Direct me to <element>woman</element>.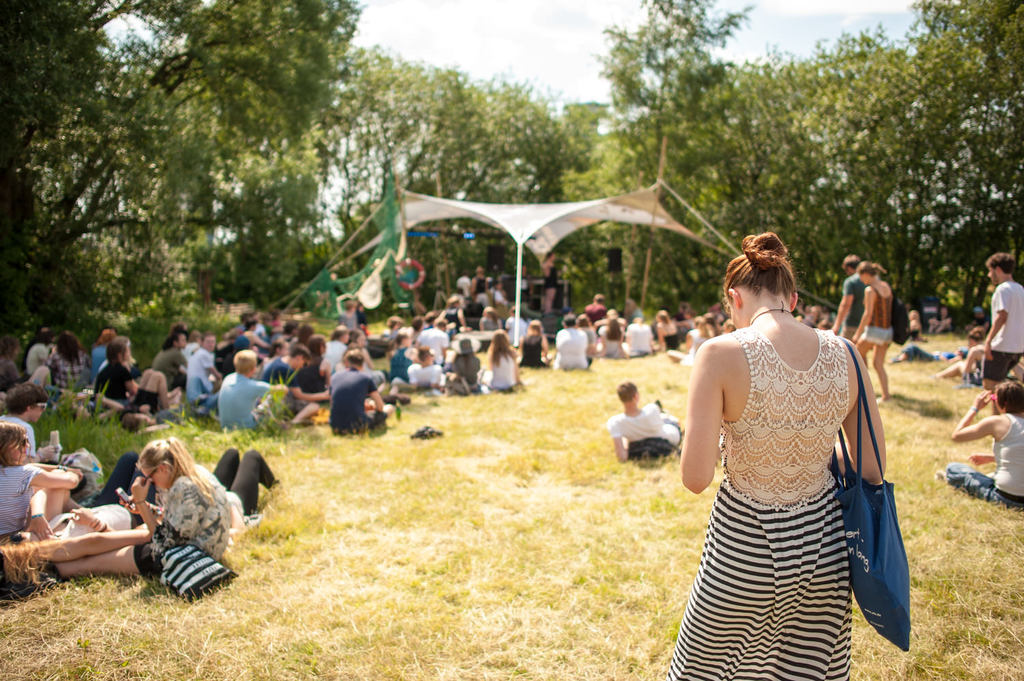
Direction: region(0, 435, 234, 585).
